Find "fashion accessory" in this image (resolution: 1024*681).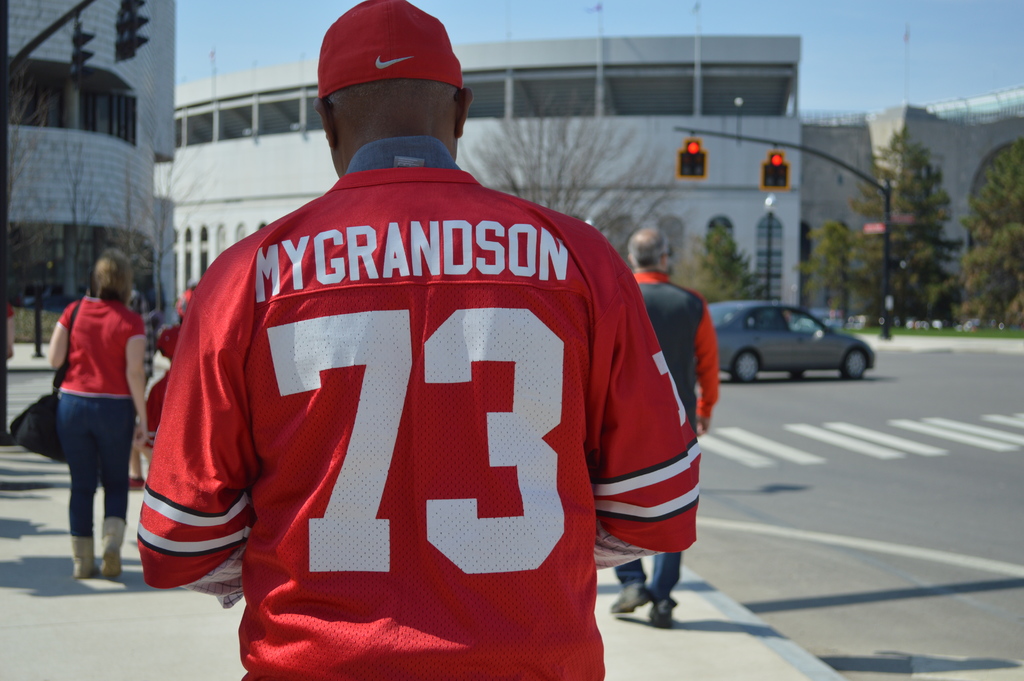
crop(614, 582, 648, 611).
